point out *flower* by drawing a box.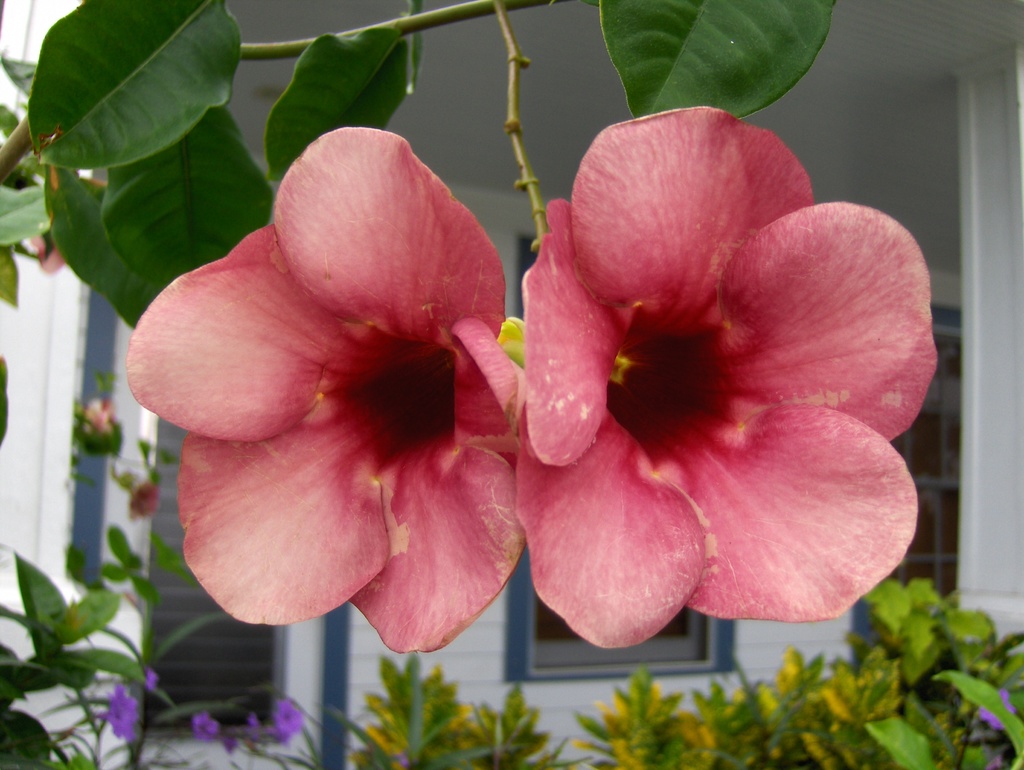
bbox=[518, 101, 936, 653].
